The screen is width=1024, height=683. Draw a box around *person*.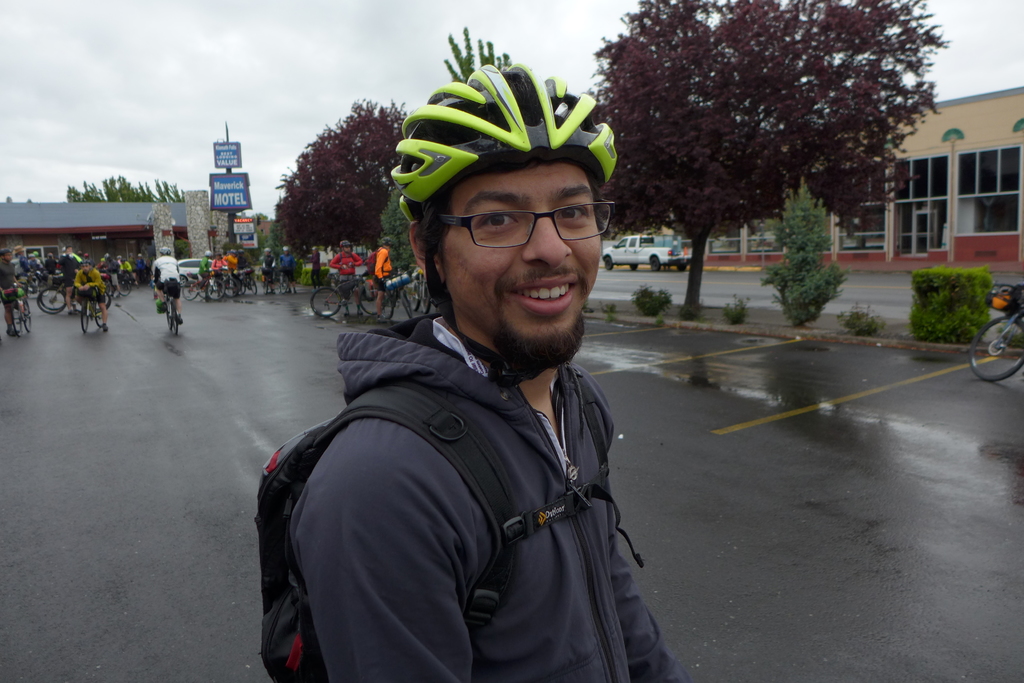
(x1=60, y1=245, x2=75, y2=317).
